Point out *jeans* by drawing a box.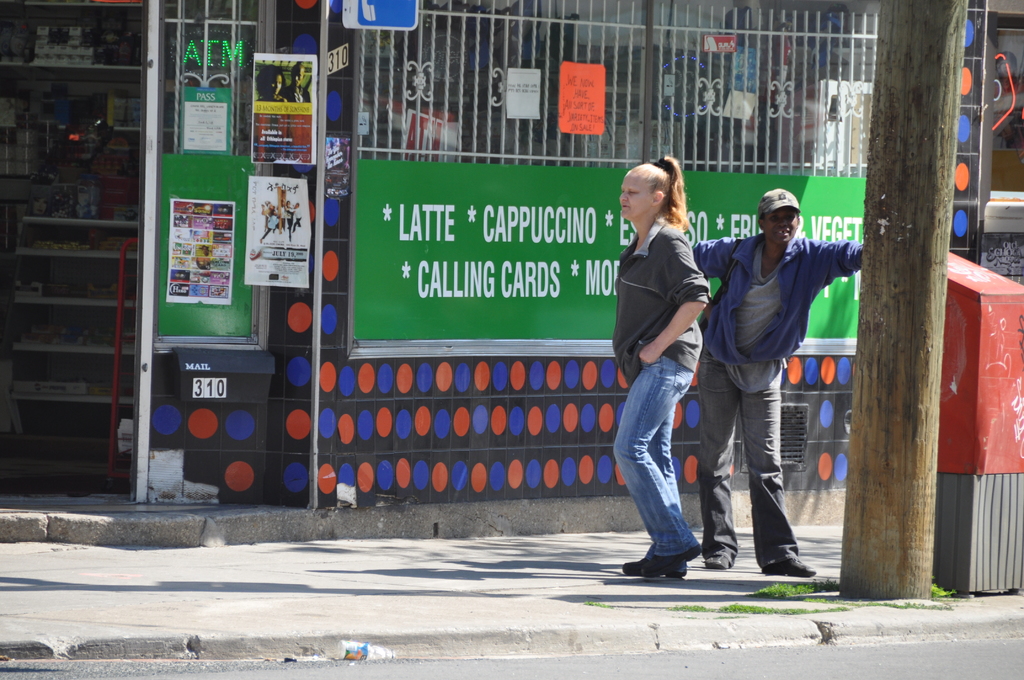
{"left": 705, "top": 353, "right": 808, "bottom": 565}.
